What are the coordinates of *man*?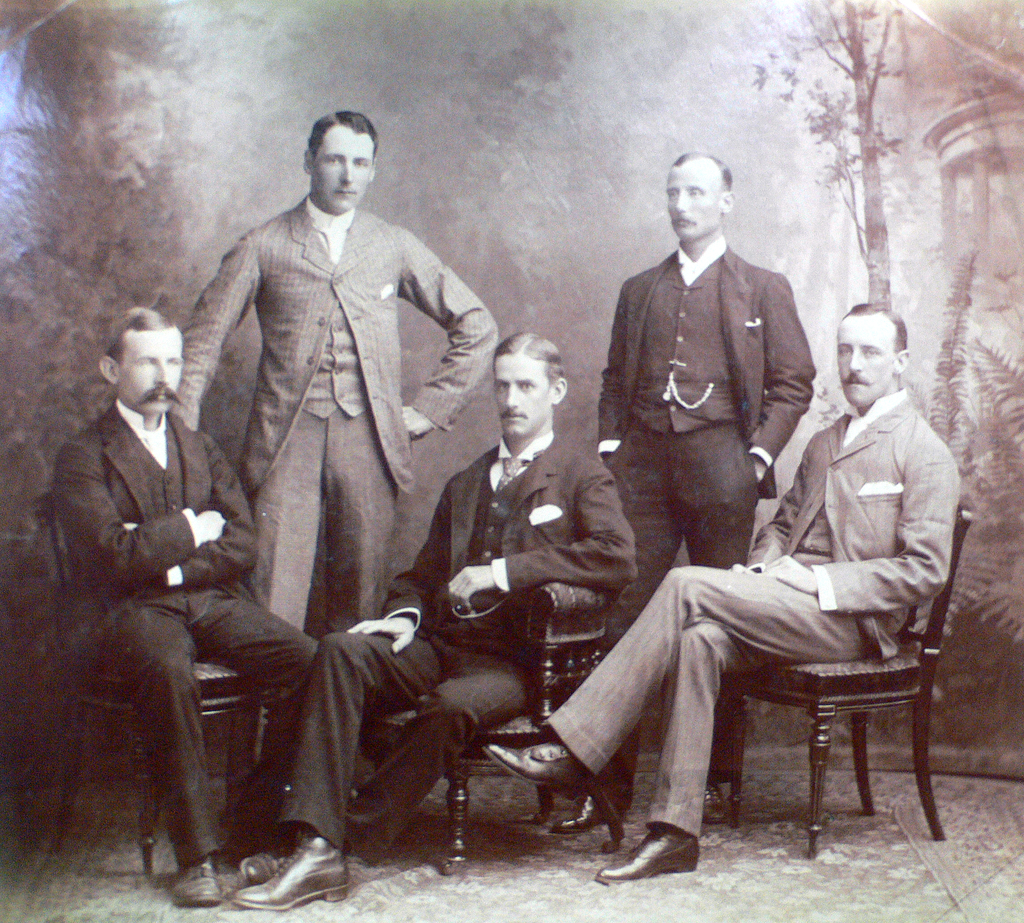
bbox=[488, 296, 941, 881].
